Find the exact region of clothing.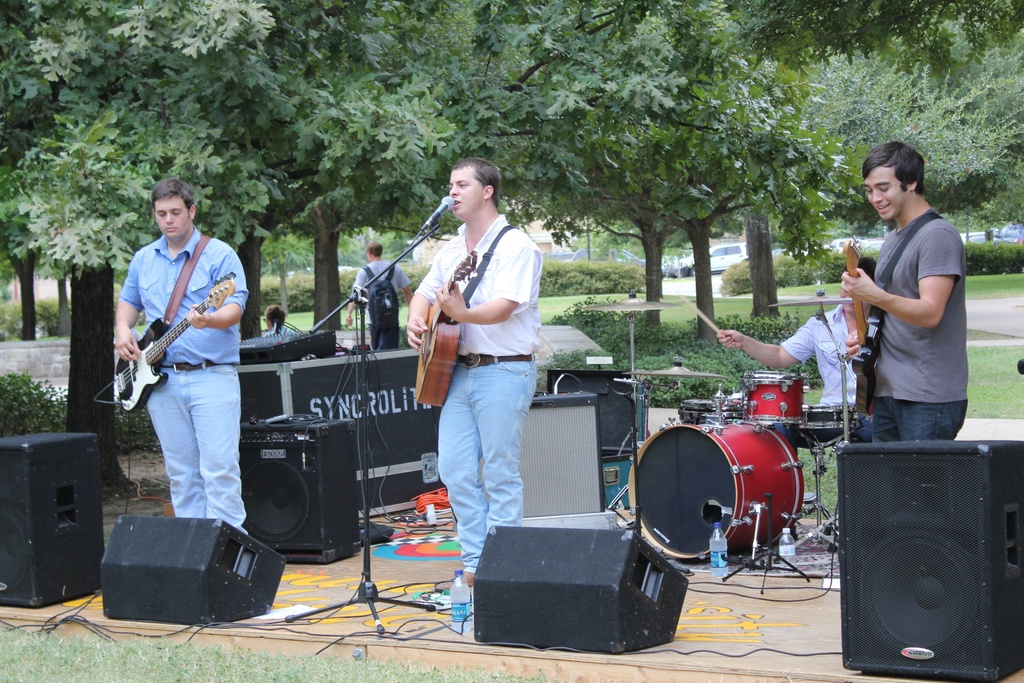
Exact region: (x1=771, y1=300, x2=872, y2=445).
